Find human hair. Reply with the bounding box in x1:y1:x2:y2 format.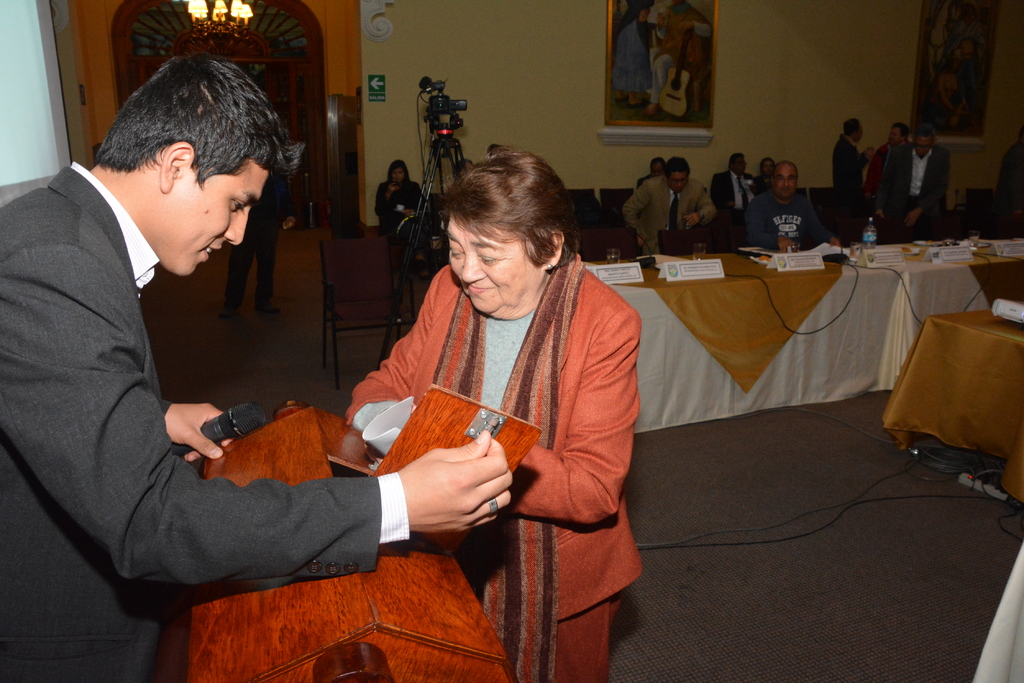
664:157:691:181.
